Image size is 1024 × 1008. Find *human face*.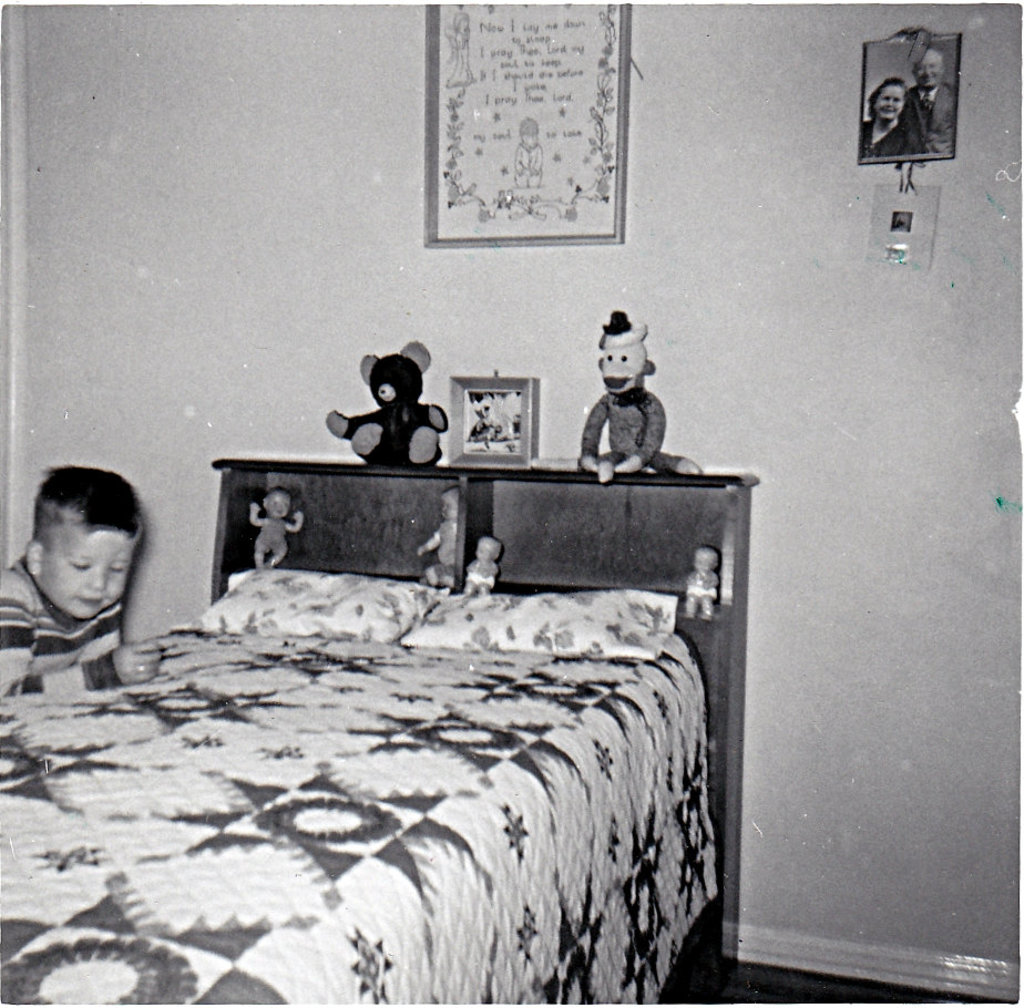
{"x1": 912, "y1": 44, "x2": 949, "y2": 94}.
